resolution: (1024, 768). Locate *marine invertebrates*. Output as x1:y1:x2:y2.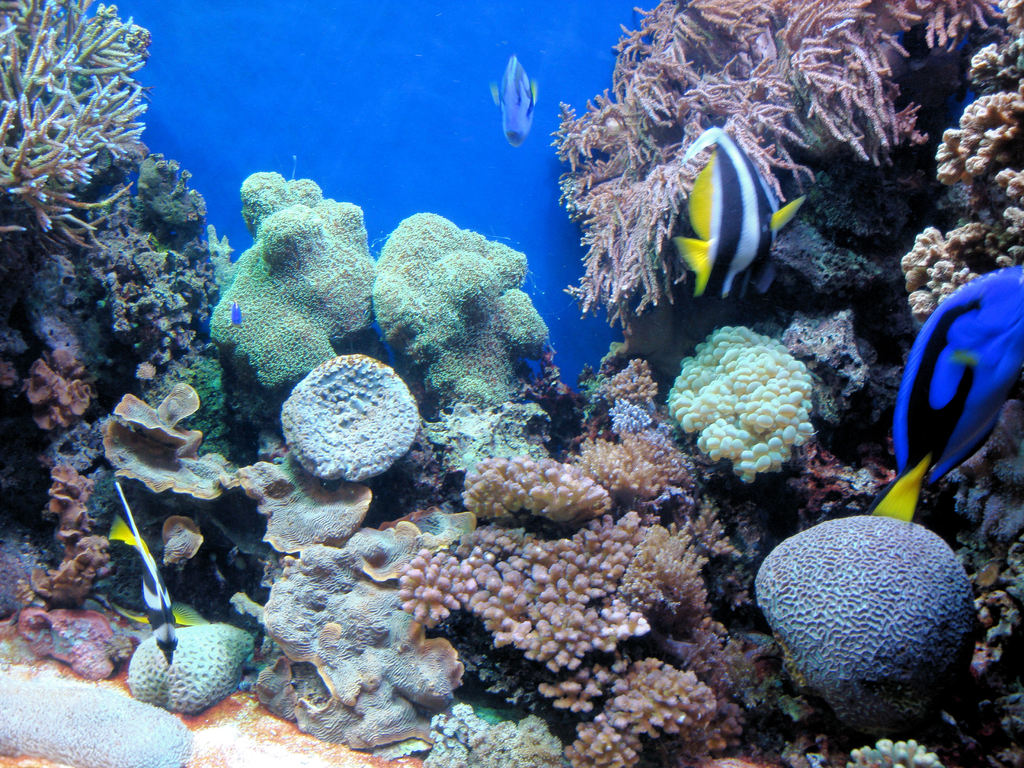
562:651:731:767.
